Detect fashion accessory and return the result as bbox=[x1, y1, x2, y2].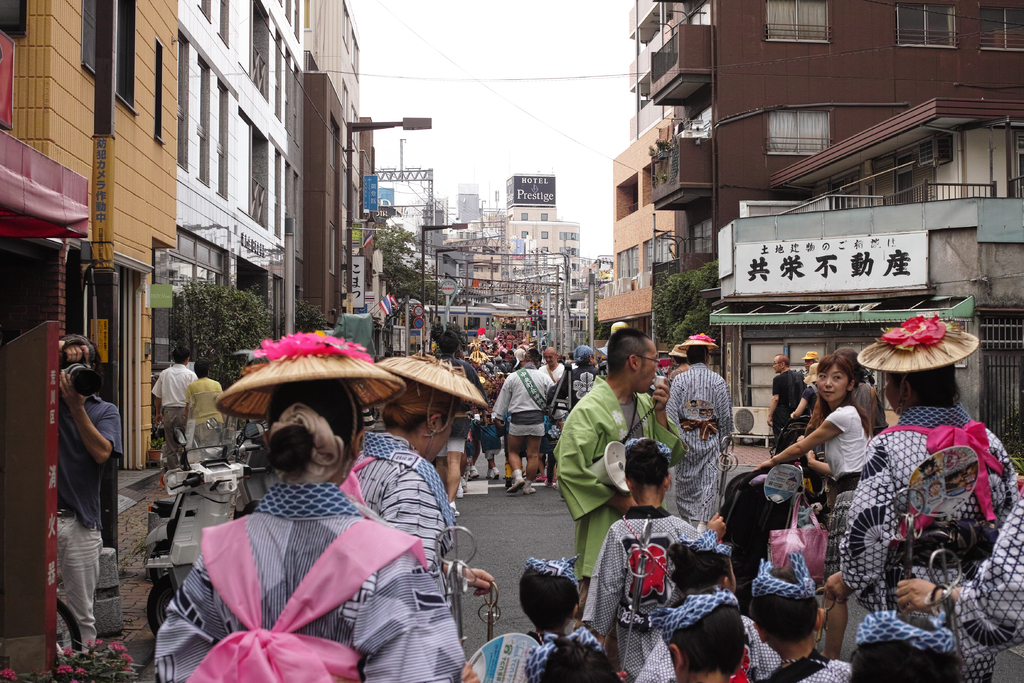
bbox=[851, 605, 959, 653].
